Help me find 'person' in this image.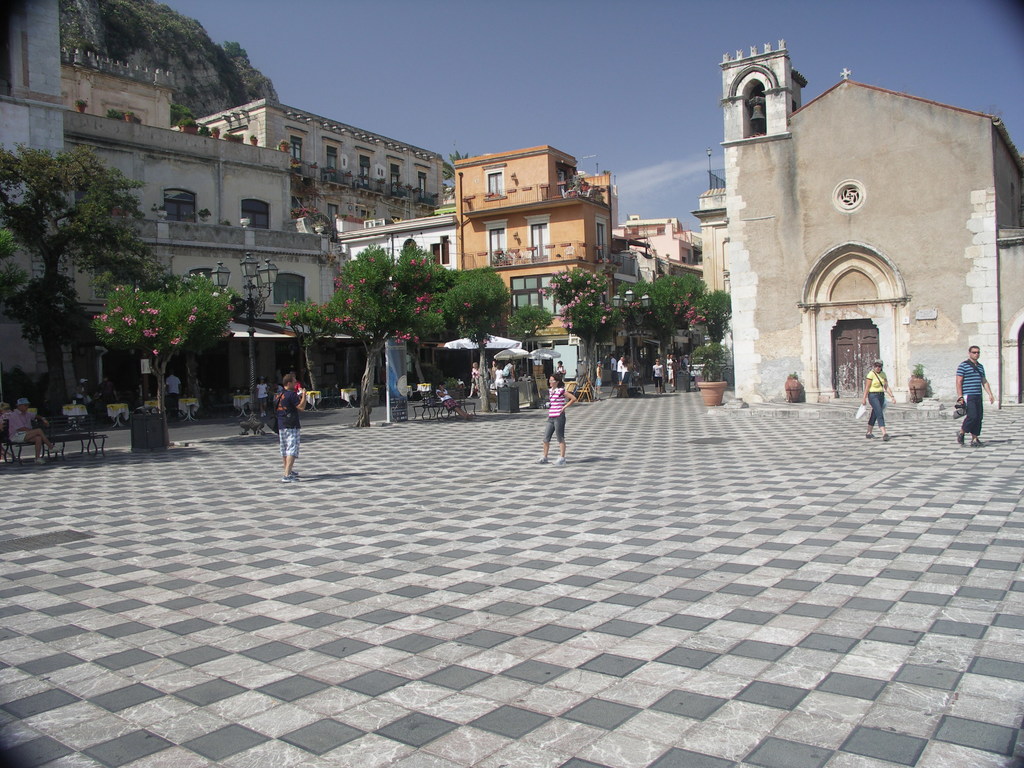
Found it: (433, 383, 473, 421).
